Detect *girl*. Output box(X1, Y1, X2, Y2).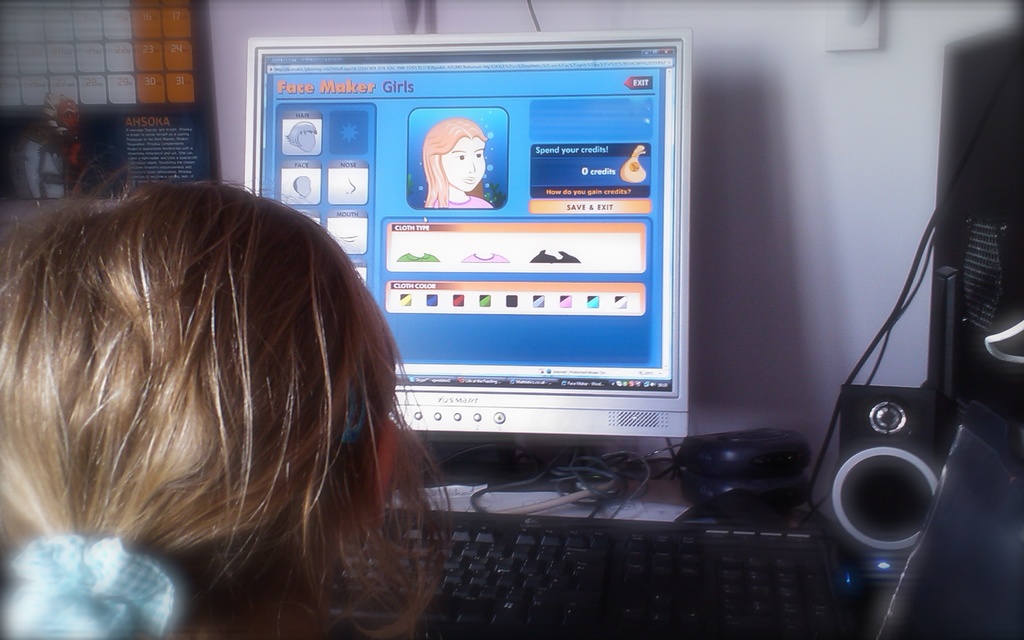
box(420, 115, 496, 209).
